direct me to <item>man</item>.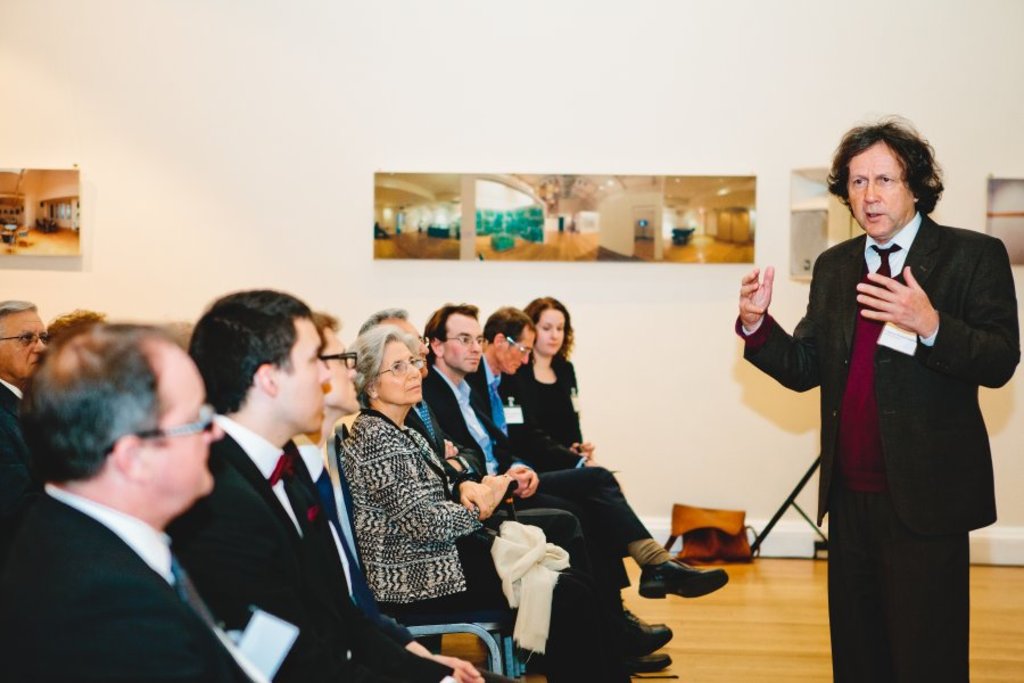
Direction: x1=2, y1=306, x2=259, y2=682.
